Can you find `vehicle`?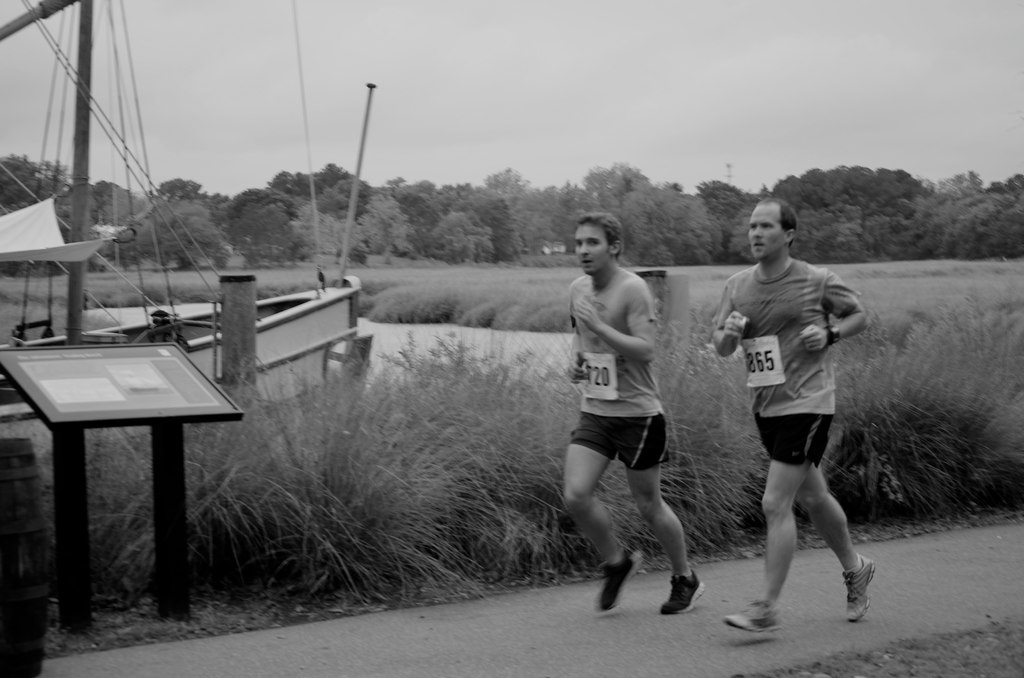
Yes, bounding box: (0,0,379,428).
